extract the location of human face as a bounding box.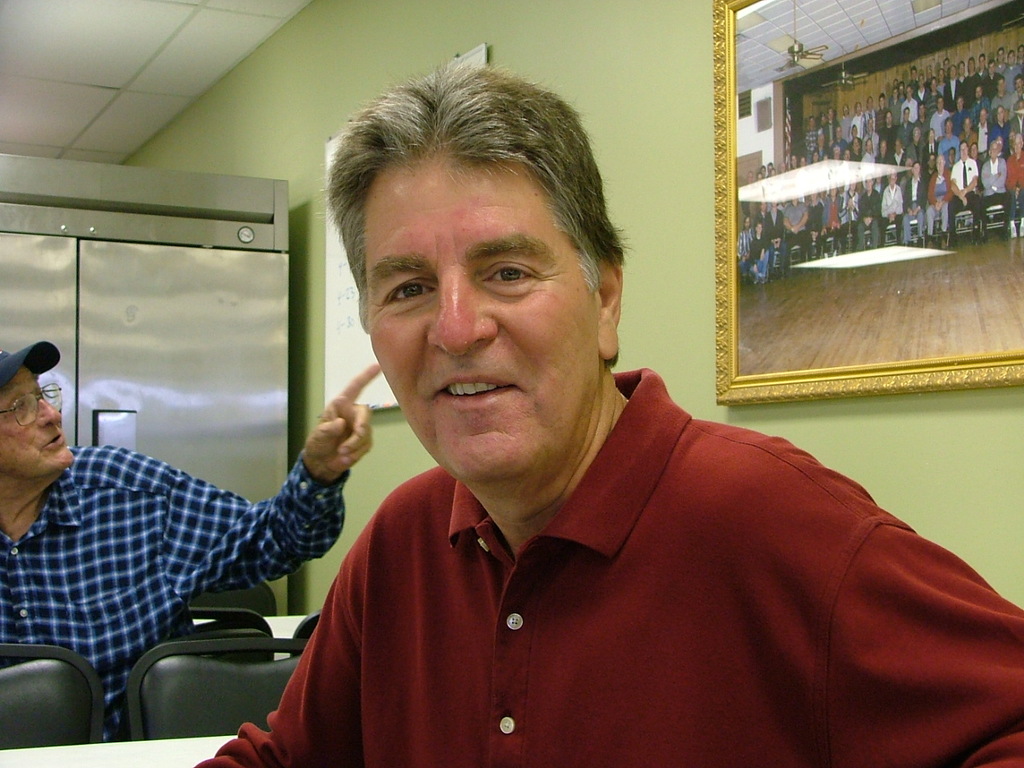
{"left": 370, "top": 144, "right": 603, "bottom": 488}.
